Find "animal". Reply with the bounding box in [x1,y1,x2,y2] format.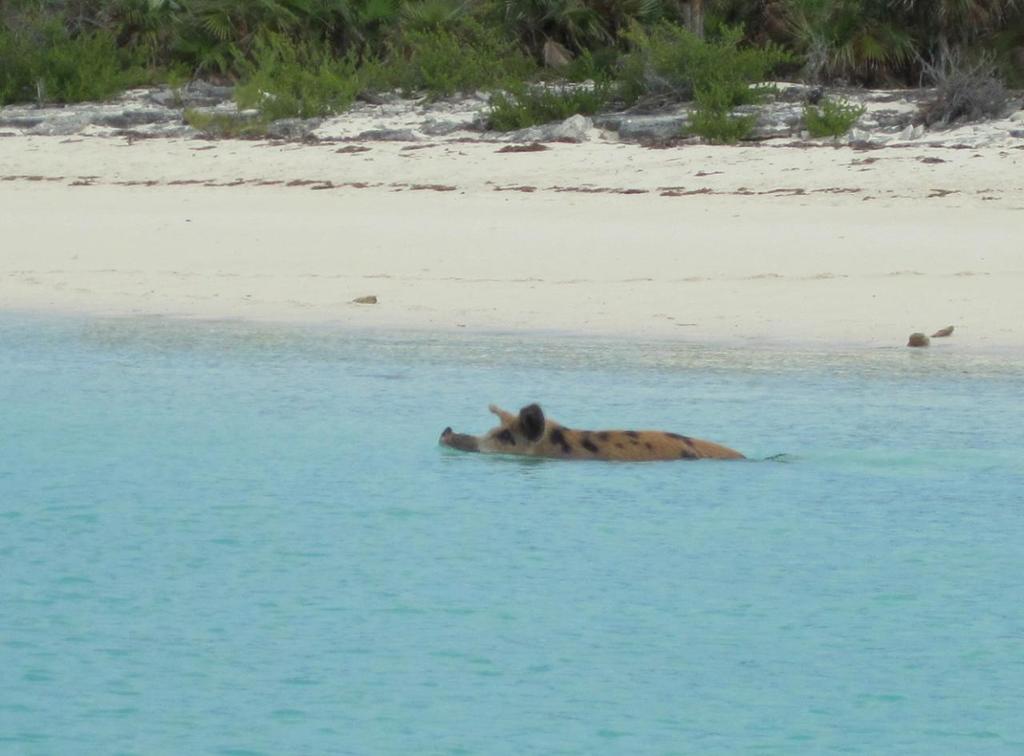
[435,402,745,463].
